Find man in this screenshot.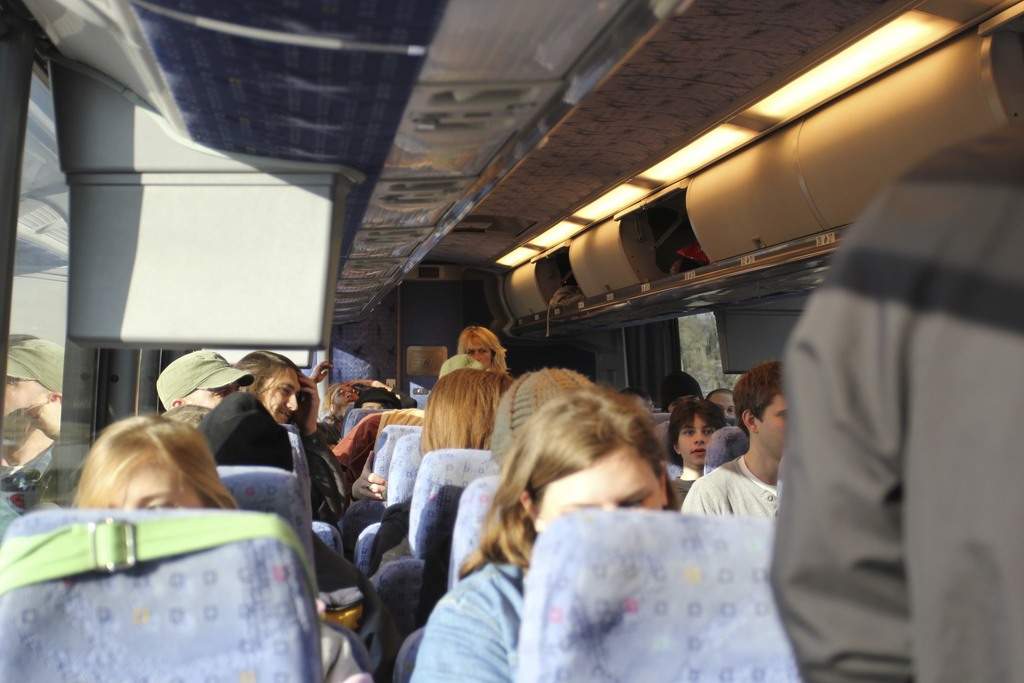
The bounding box for man is detection(152, 345, 255, 414).
